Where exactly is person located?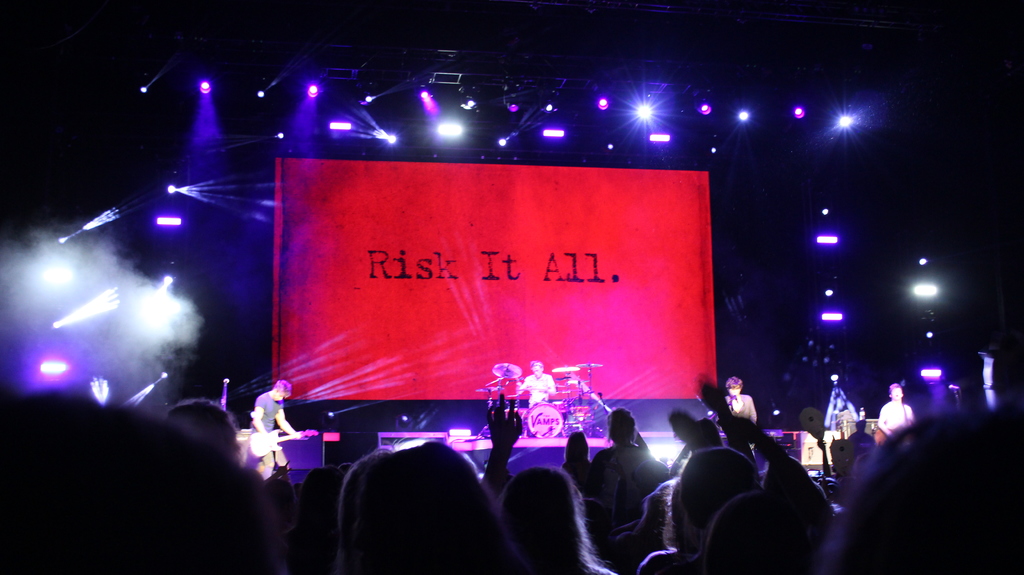
Its bounding box is box=[719, 377, 755, 421].
